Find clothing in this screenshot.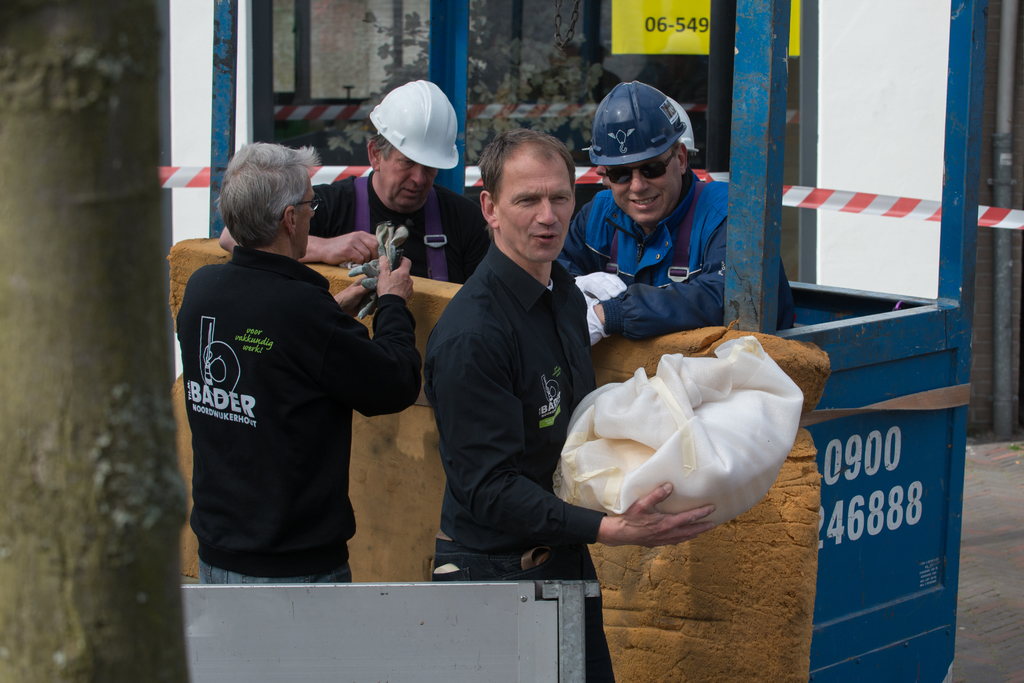
The bounding box for clothing is box=[310, 174, 483, 286].
